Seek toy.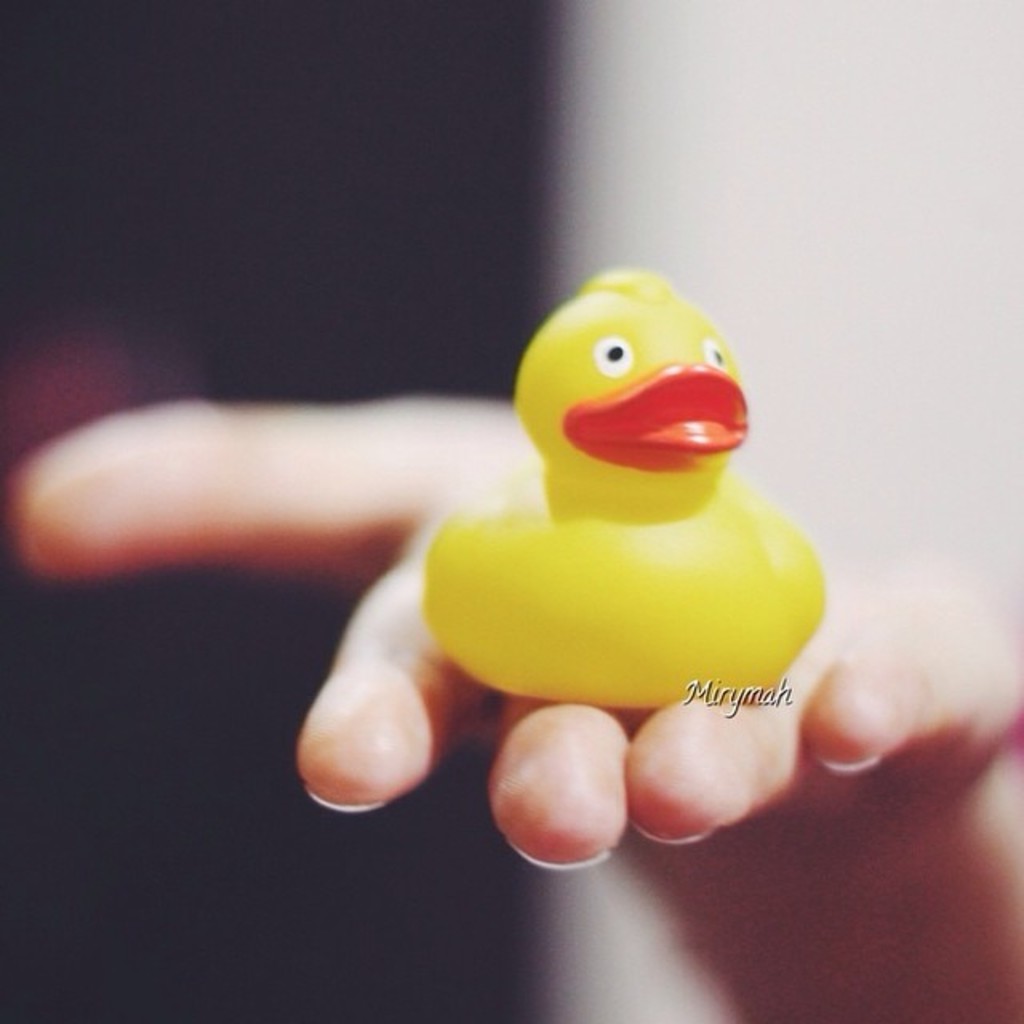
BBox(416, 275, 856, 699).
